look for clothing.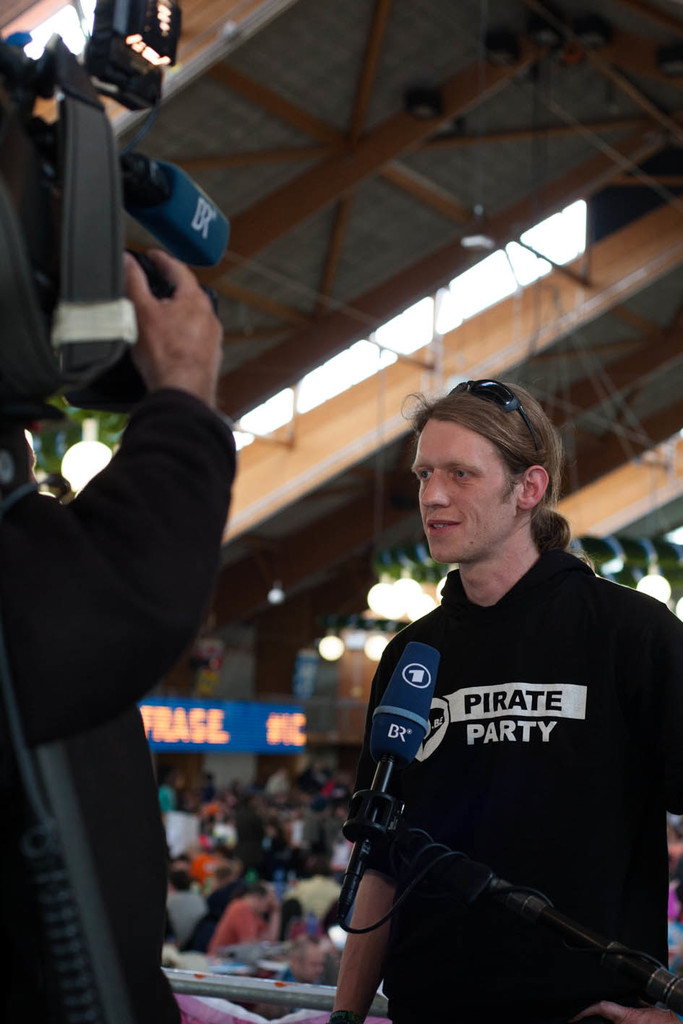
Found: box(206, 901, 265, 960).
